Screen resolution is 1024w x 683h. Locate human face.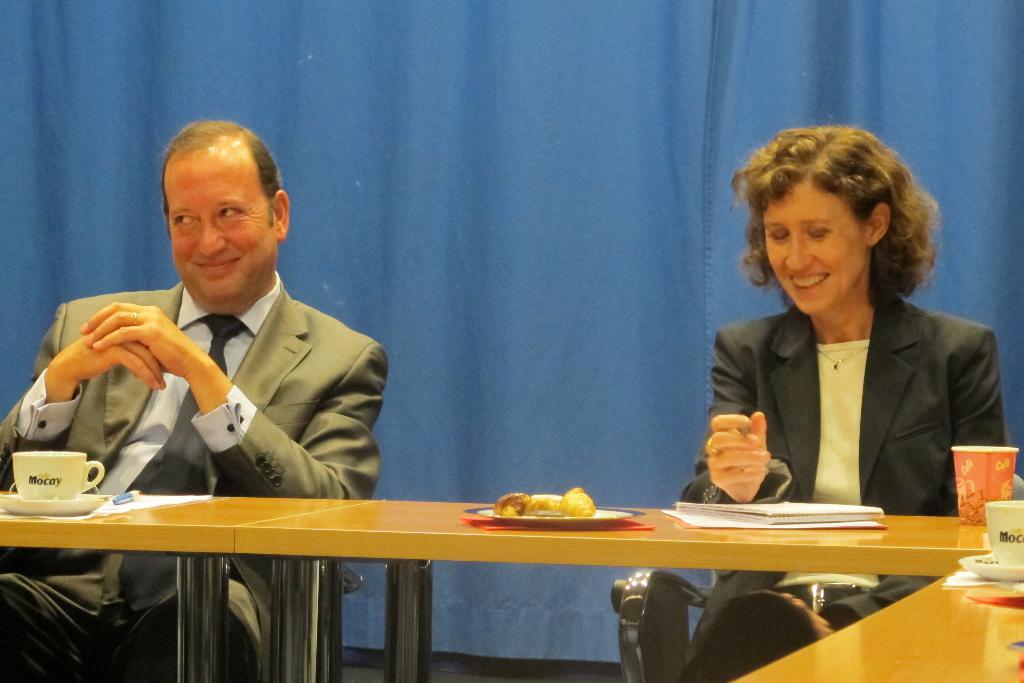
detection(760, 184, 868, 322).
